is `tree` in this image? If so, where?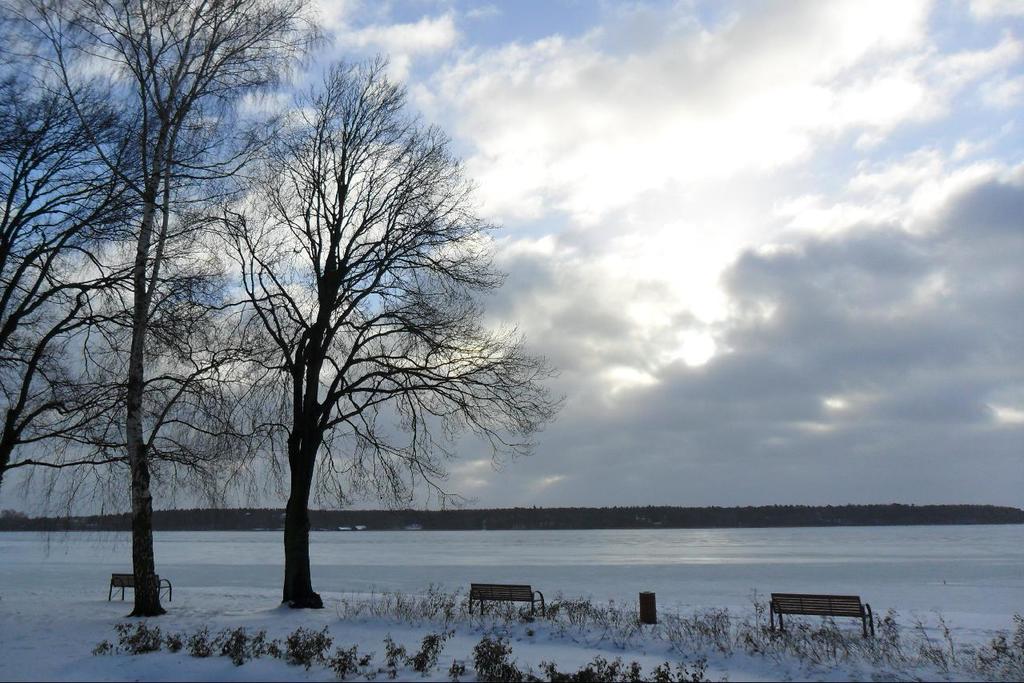
Yes, at detection(206, 33, 515, 596).
